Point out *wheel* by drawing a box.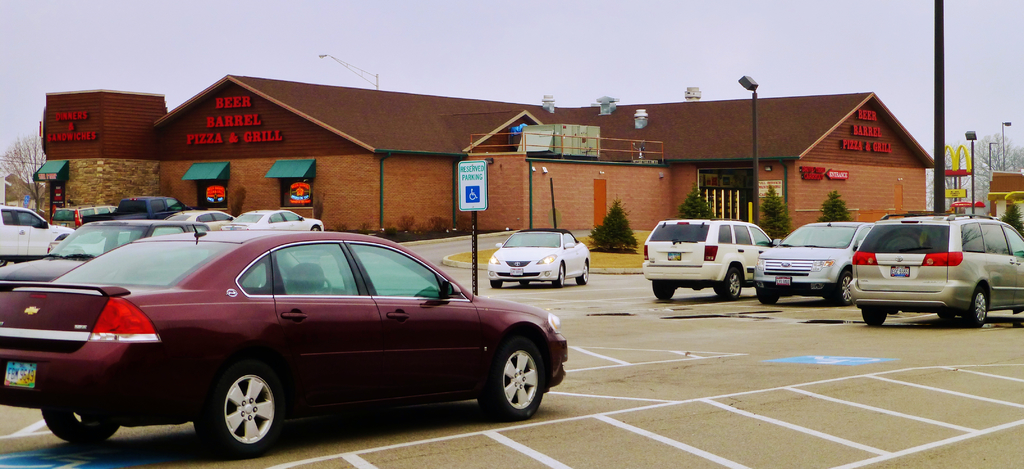
detection(860, 307, 891, 326).
